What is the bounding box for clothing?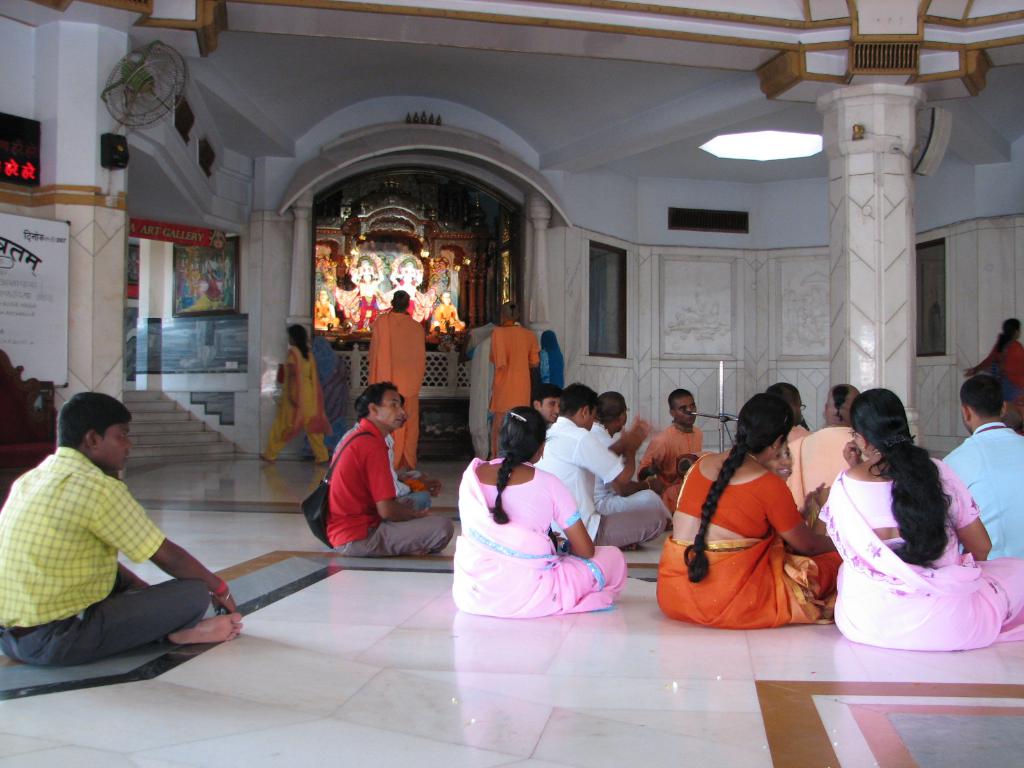
left=0, top=447, right=211, bottom=671.
